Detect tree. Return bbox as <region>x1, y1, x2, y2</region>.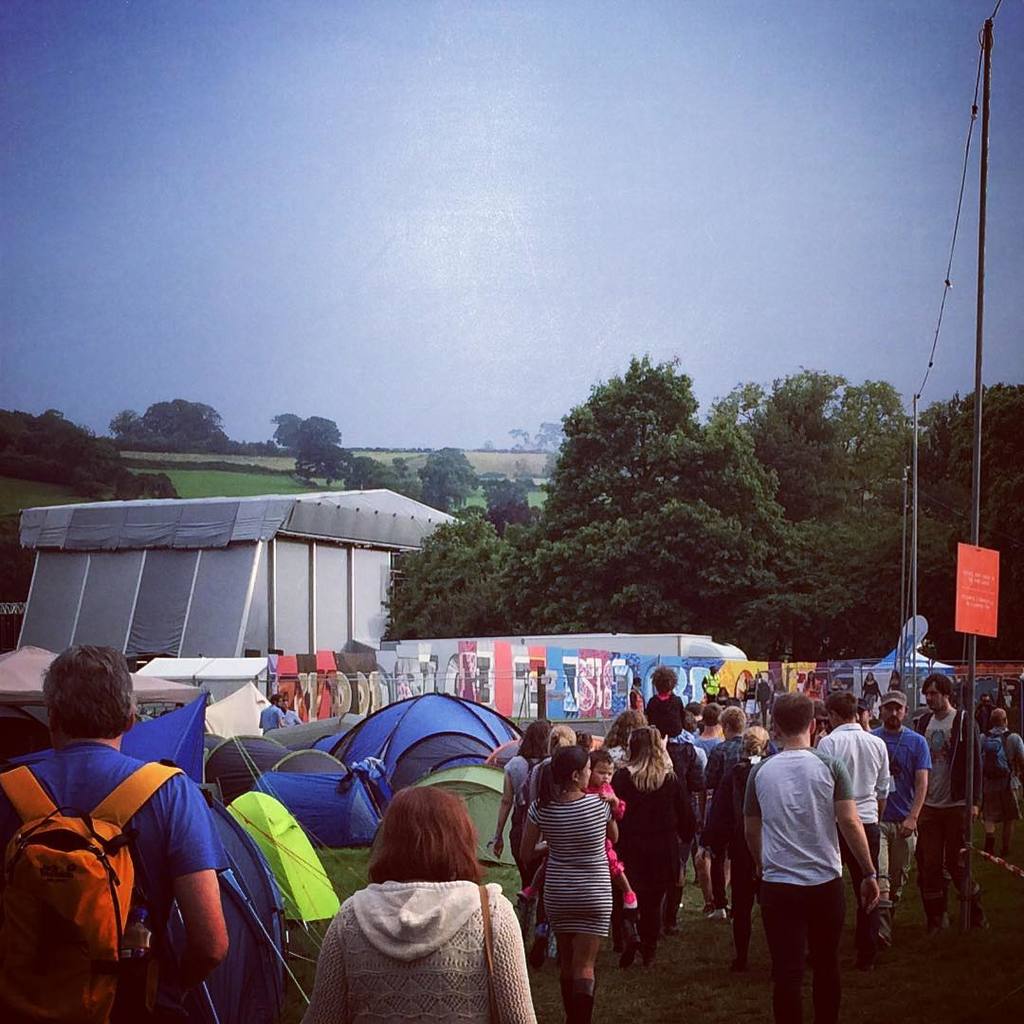
<region>509, 339, 756, 603</region>.
